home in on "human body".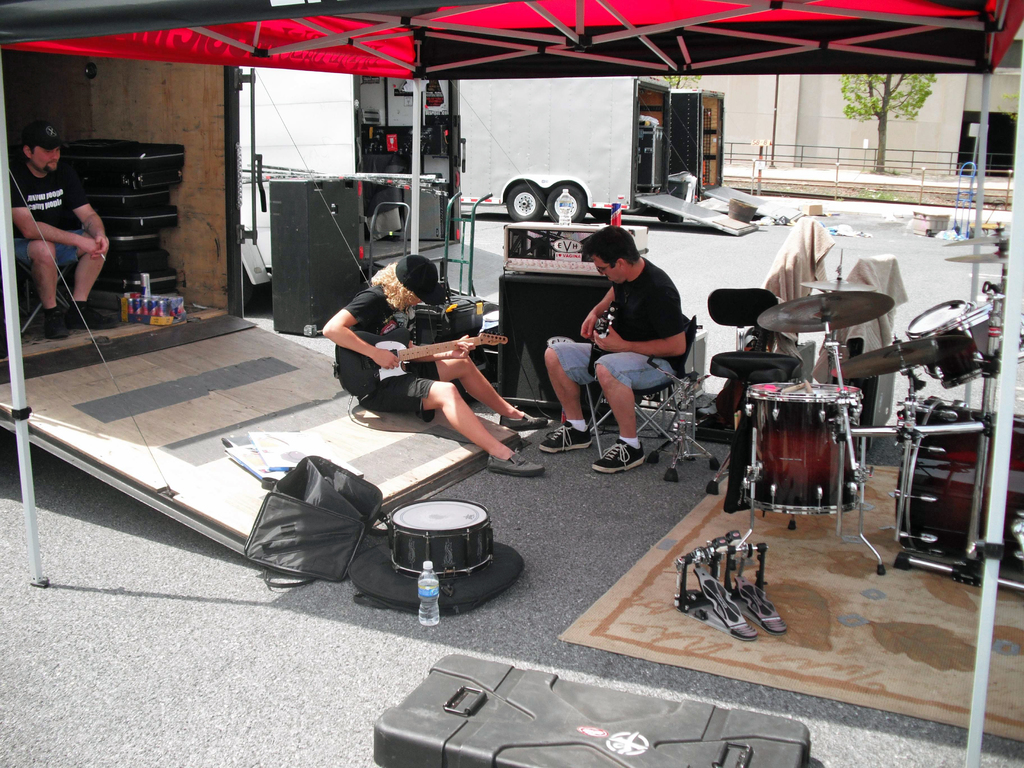
Homed in at {"left": 338, "top": 271, "right": 527, "bottom": 448}.
